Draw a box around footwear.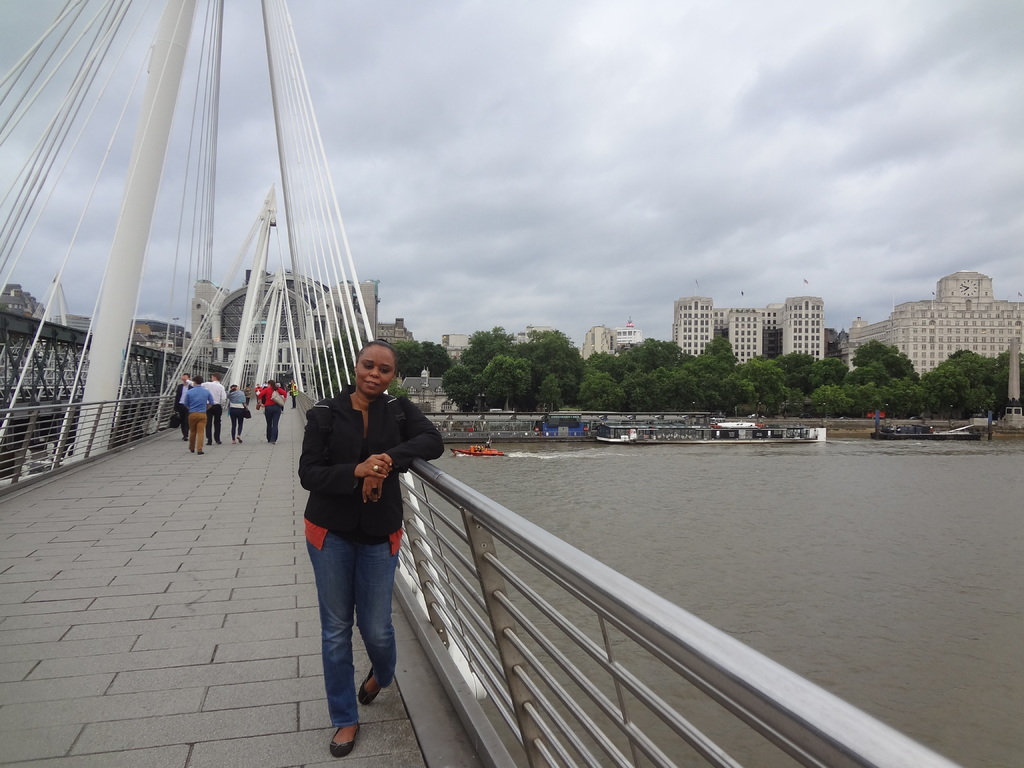
bbox=(358, 667, 381, 709).
